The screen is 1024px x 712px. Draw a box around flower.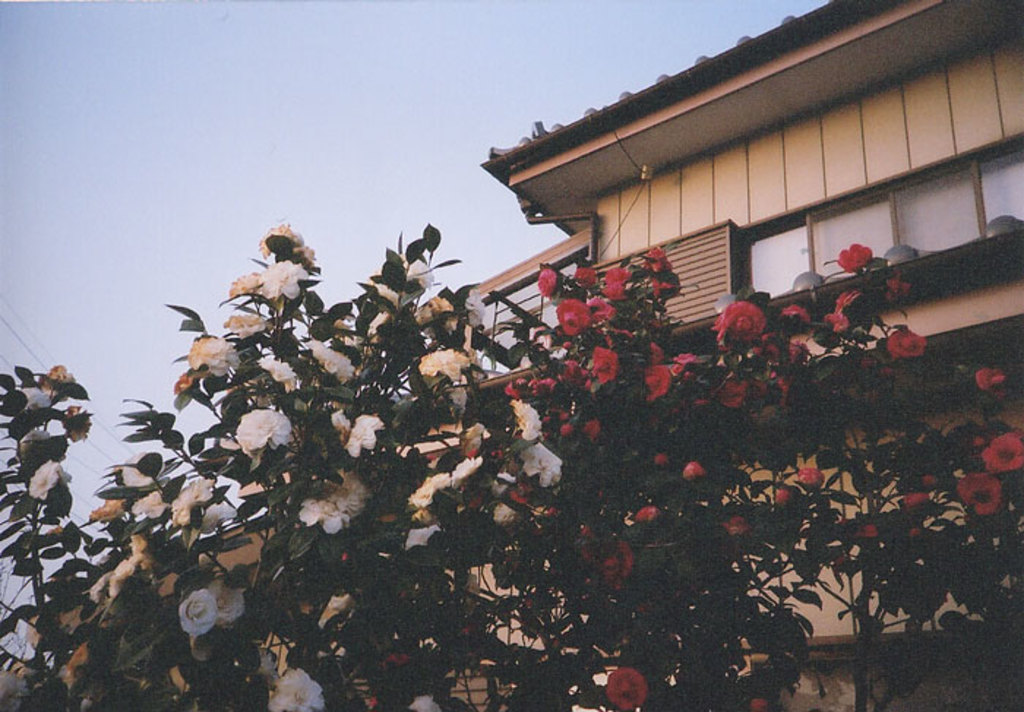
select_region(630, 500, 661, 528).
